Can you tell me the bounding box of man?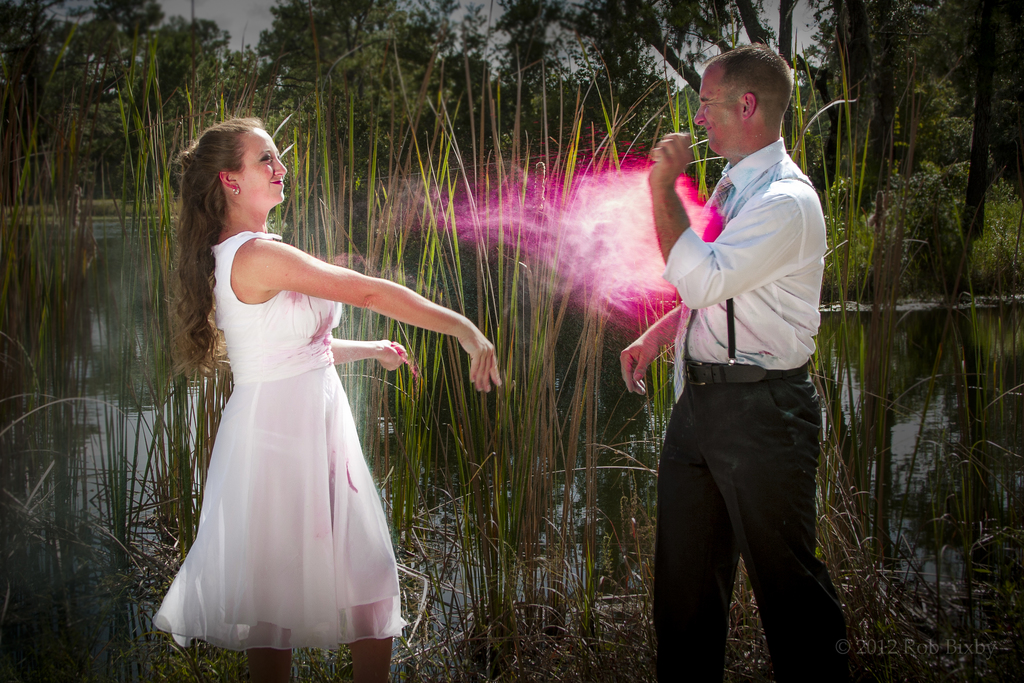
<region>616, 38, 851, 682</region>.
